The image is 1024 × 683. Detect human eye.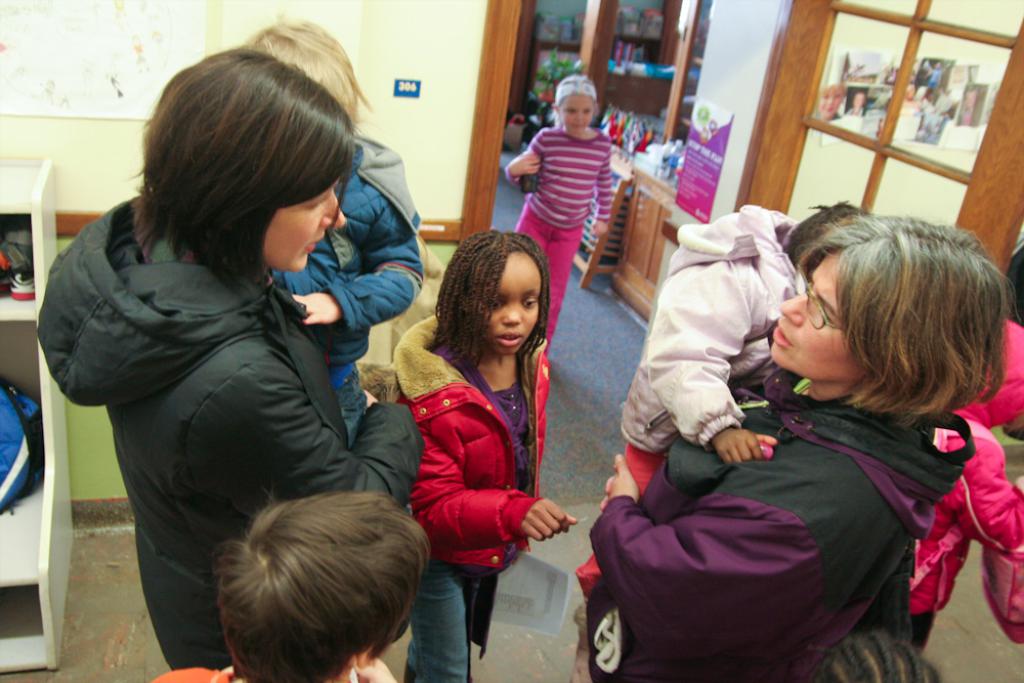
Detection: select_region(584, 111, 590, 117).
